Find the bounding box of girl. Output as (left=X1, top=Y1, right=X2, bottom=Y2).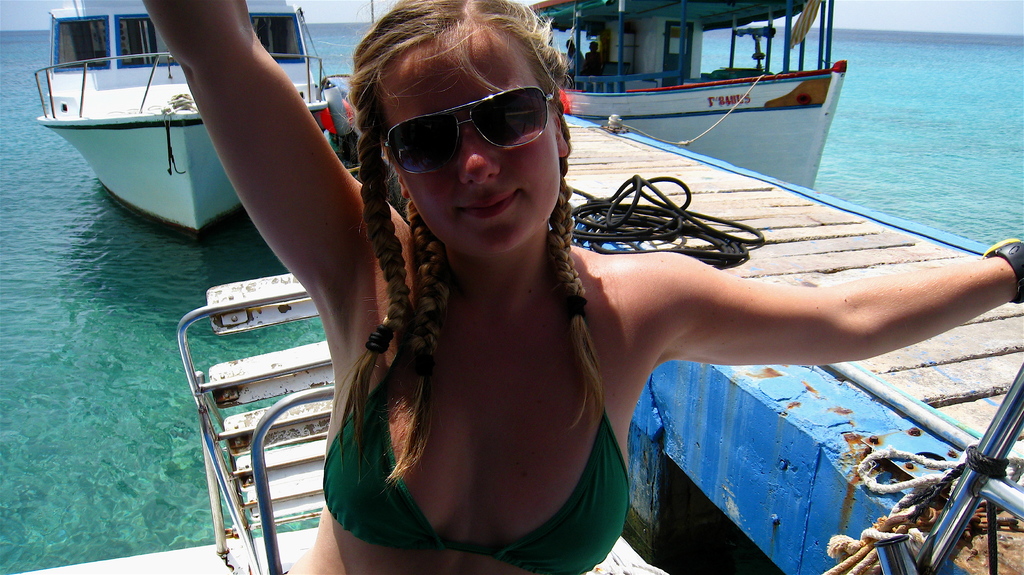
(left=141, top=0, right=1020, bottom=574).
